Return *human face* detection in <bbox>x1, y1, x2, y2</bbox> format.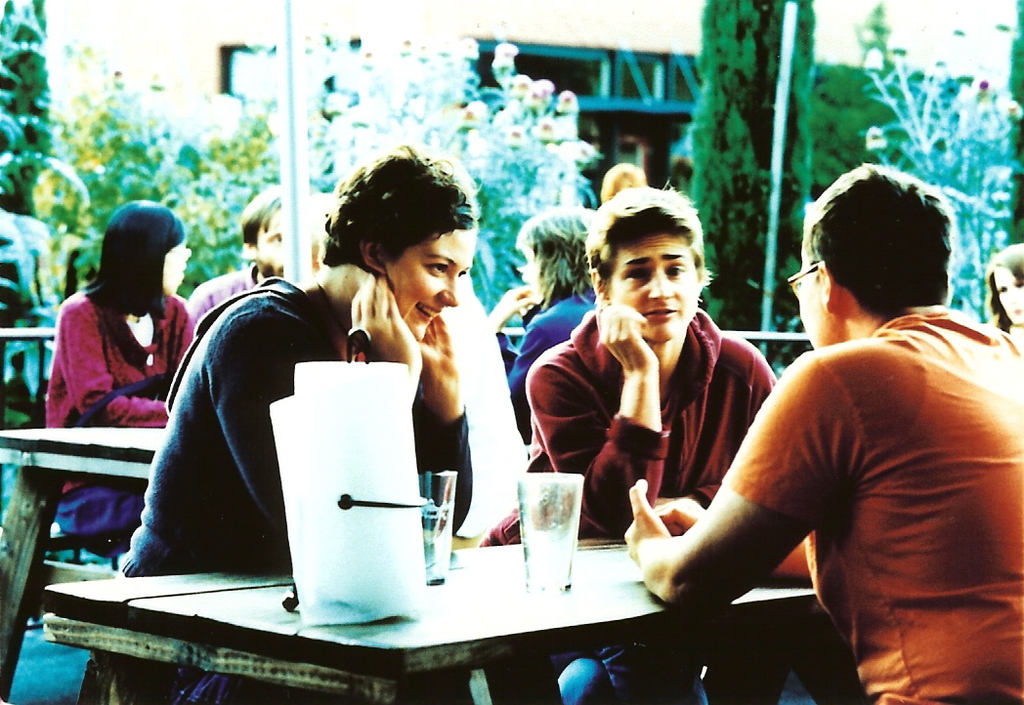
<bbox>604, 241, 706, 330</bbox>.
